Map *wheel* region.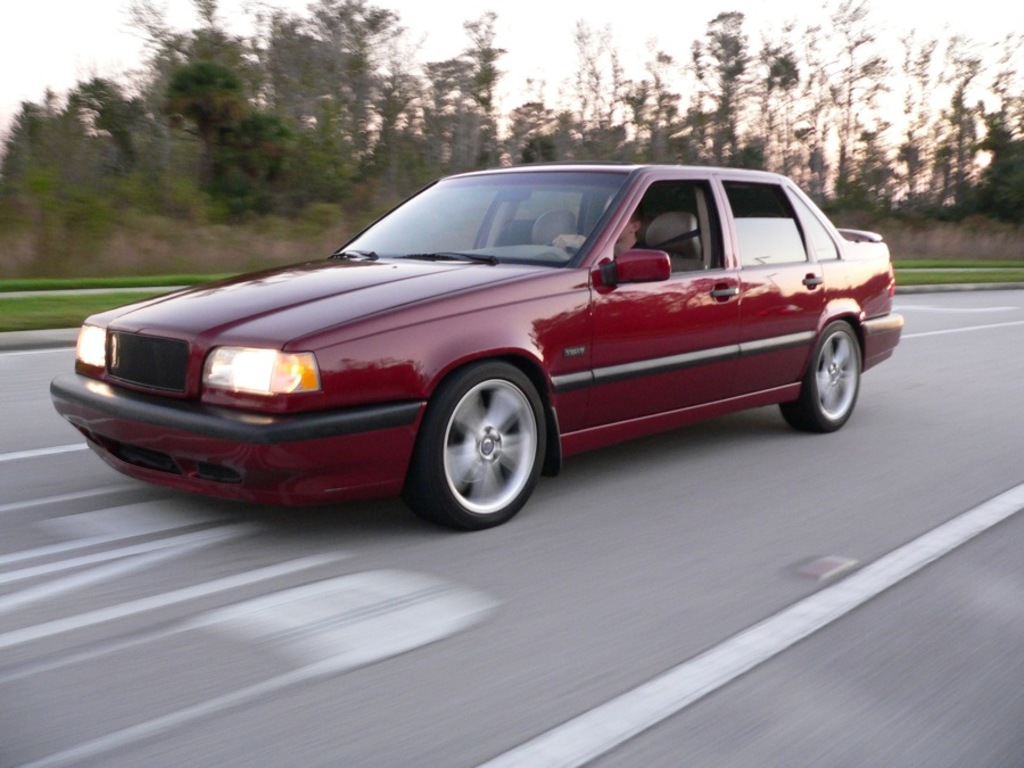
Mapped to x1=414, y1=360, x2=555, y2=523.
